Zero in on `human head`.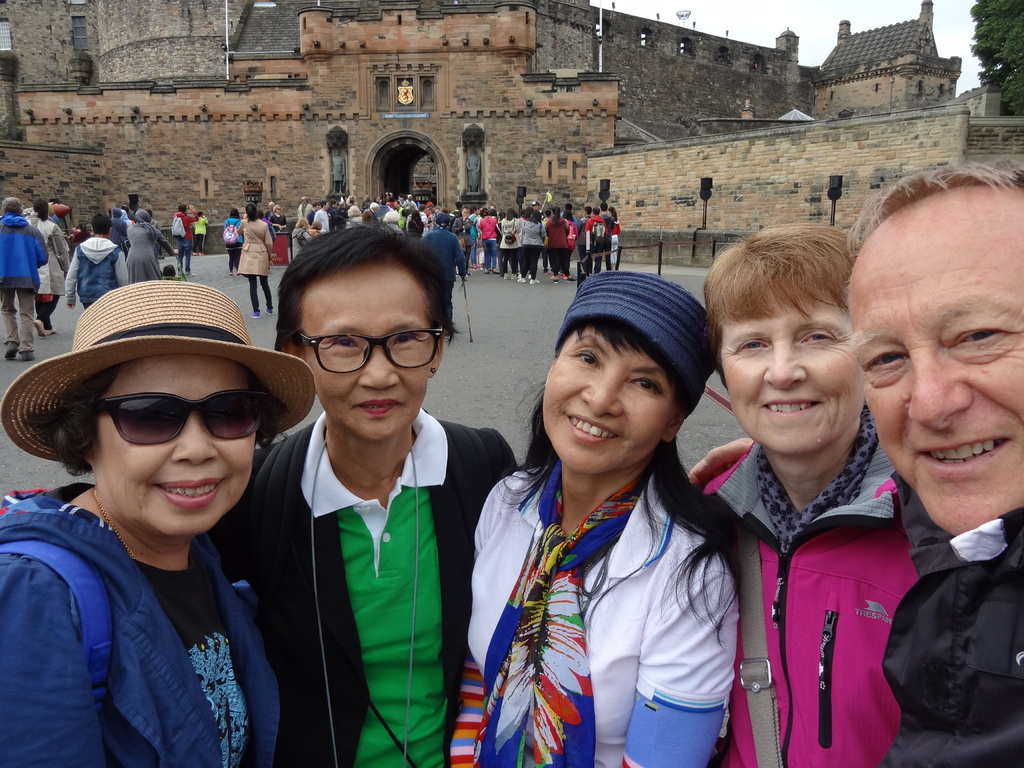
Zeroed in: crop(245, 203, 256, 216).
